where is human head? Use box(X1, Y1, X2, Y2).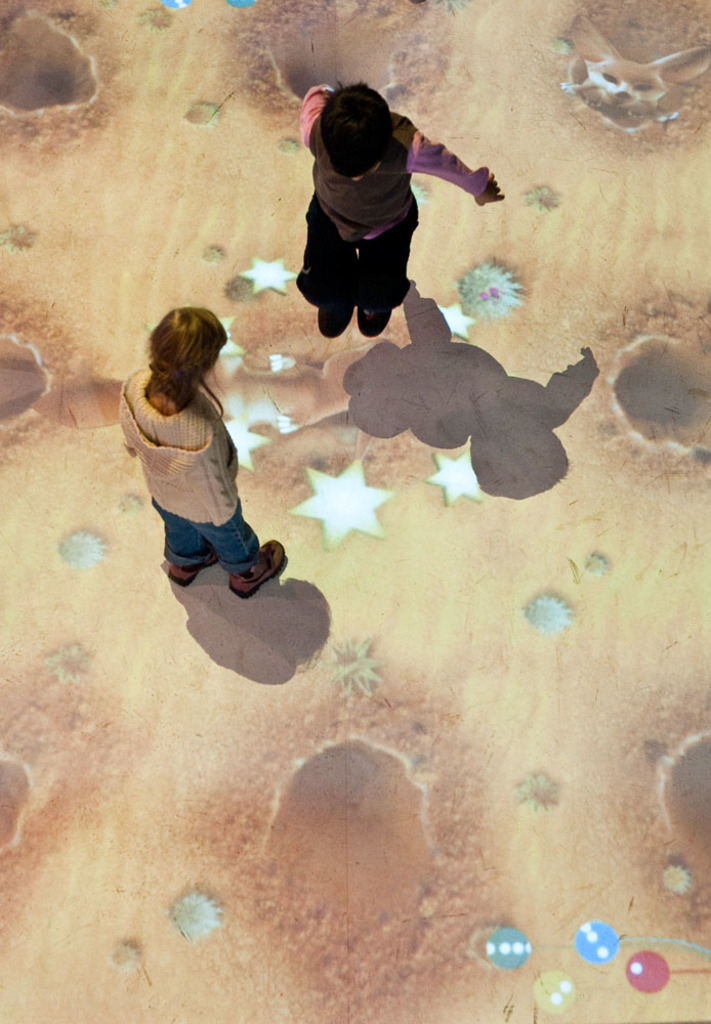
box(148, 302, 224, 402).
